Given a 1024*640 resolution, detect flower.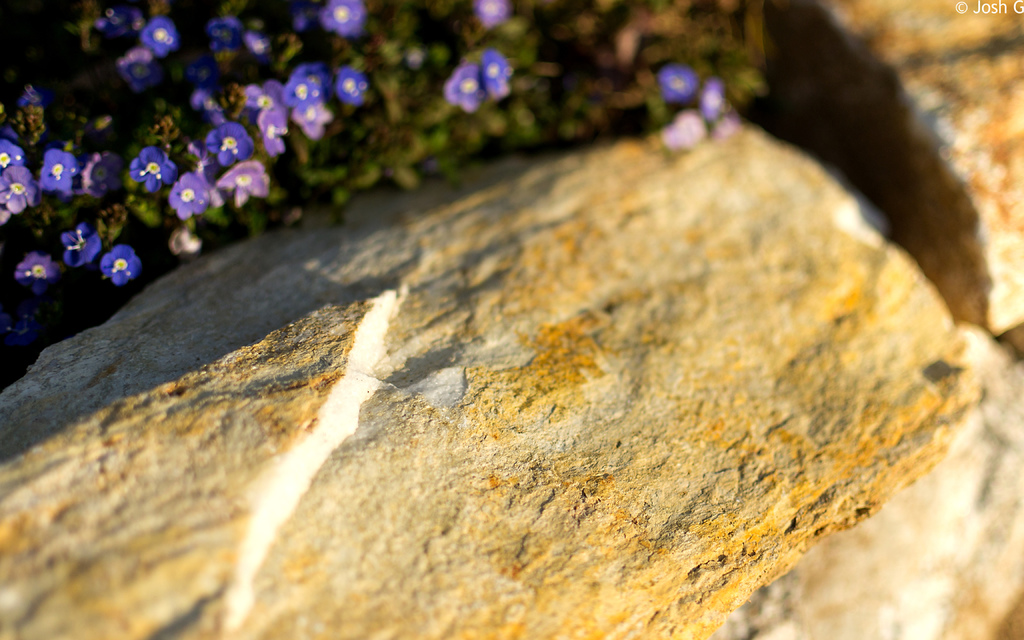
locate(40, 145, 78, 196).
